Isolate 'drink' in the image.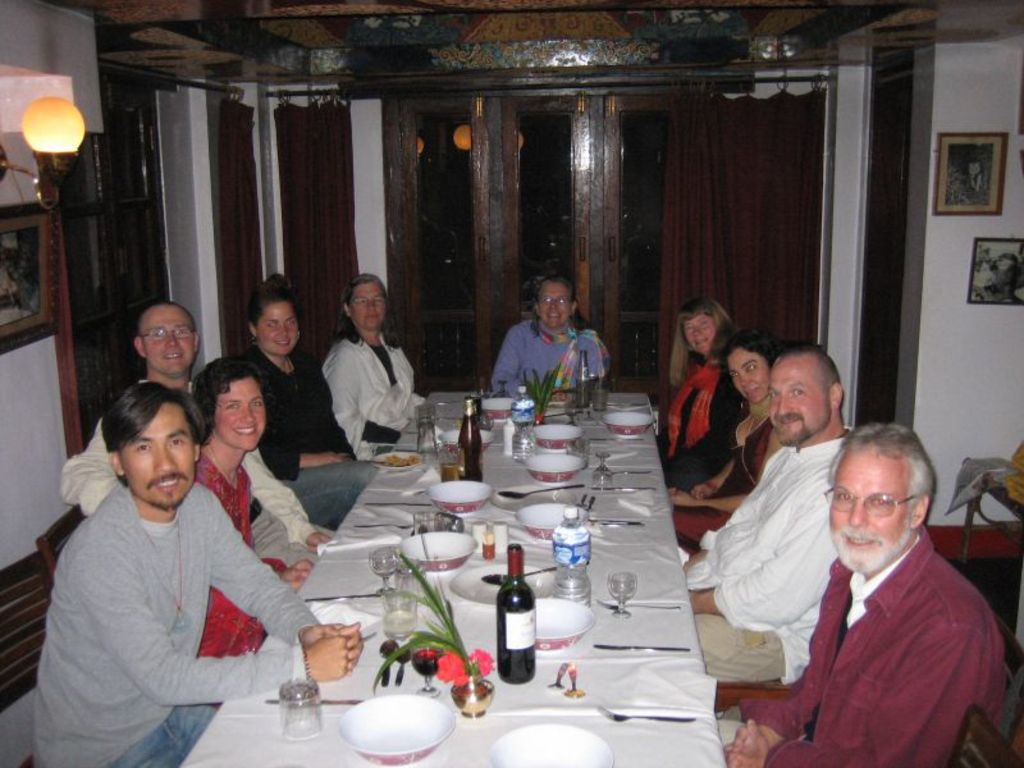
Isolated region: bbox=[411, 643, 444, 678].
